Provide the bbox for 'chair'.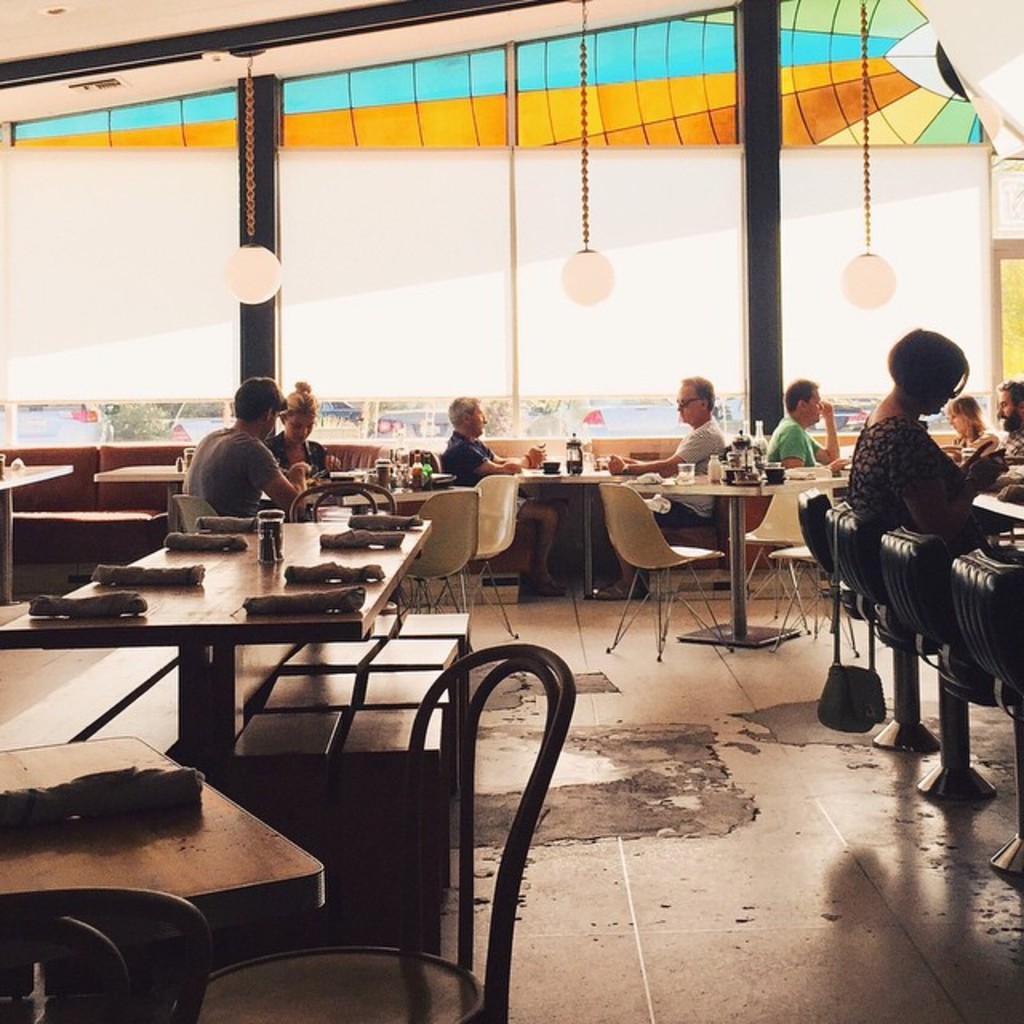
pyautogui.locateOnScreen(736, 469, 830, 627).
